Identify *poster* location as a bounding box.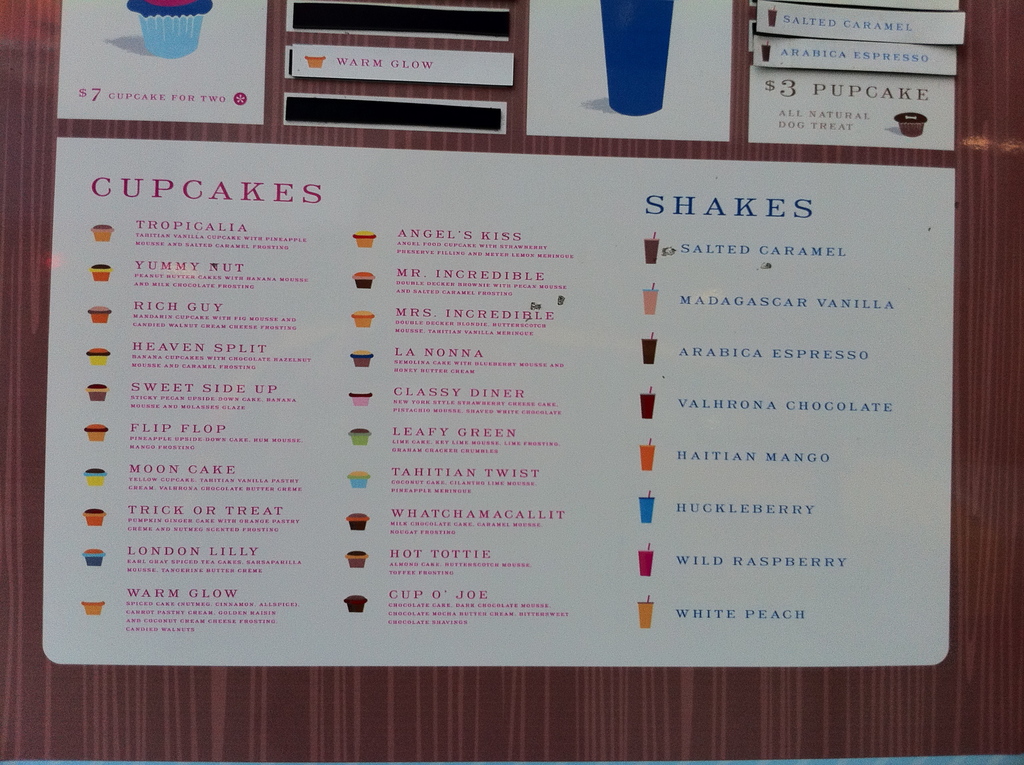
284, 45, 518, 84.
